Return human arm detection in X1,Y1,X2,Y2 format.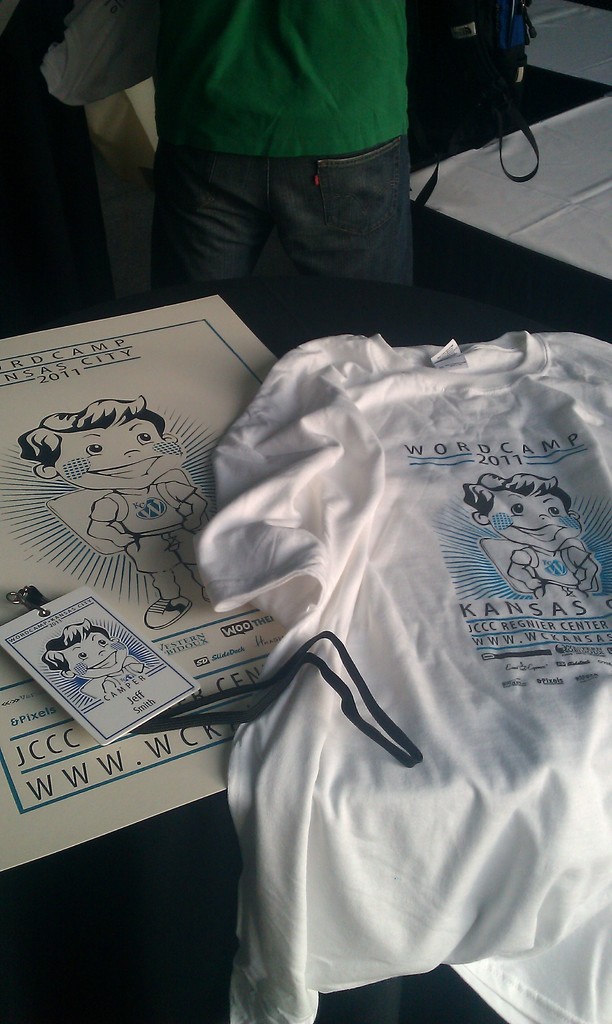
505,545,545,588.
